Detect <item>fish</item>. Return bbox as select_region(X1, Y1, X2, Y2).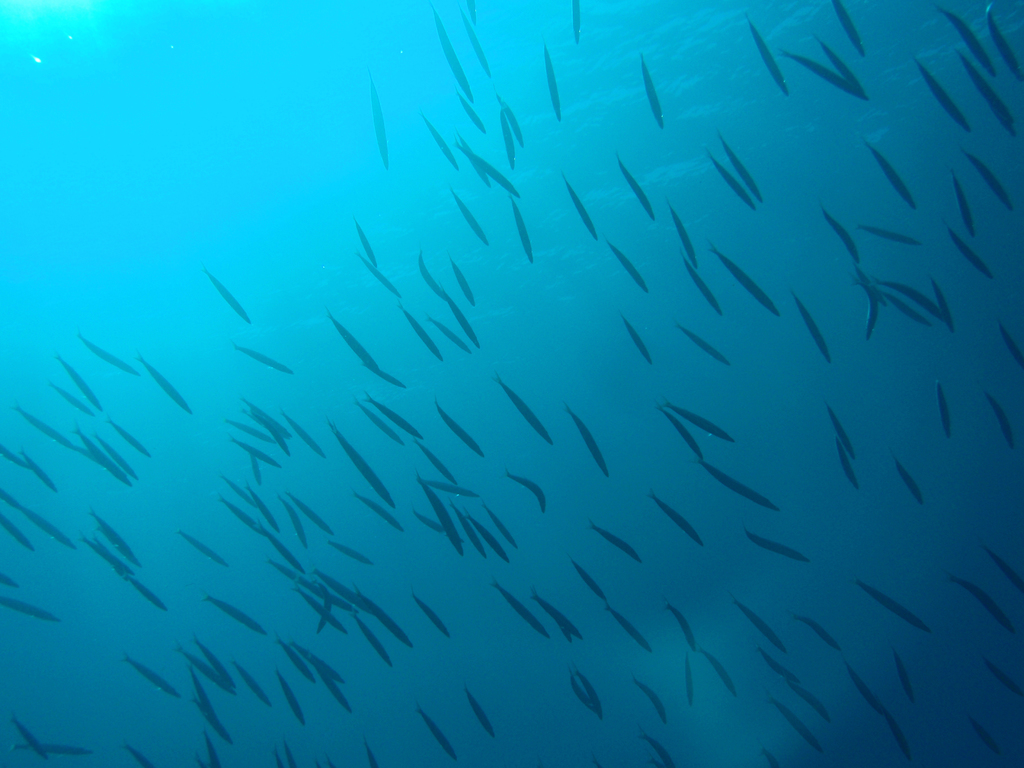
select_region(190, 698, 234, 748).
